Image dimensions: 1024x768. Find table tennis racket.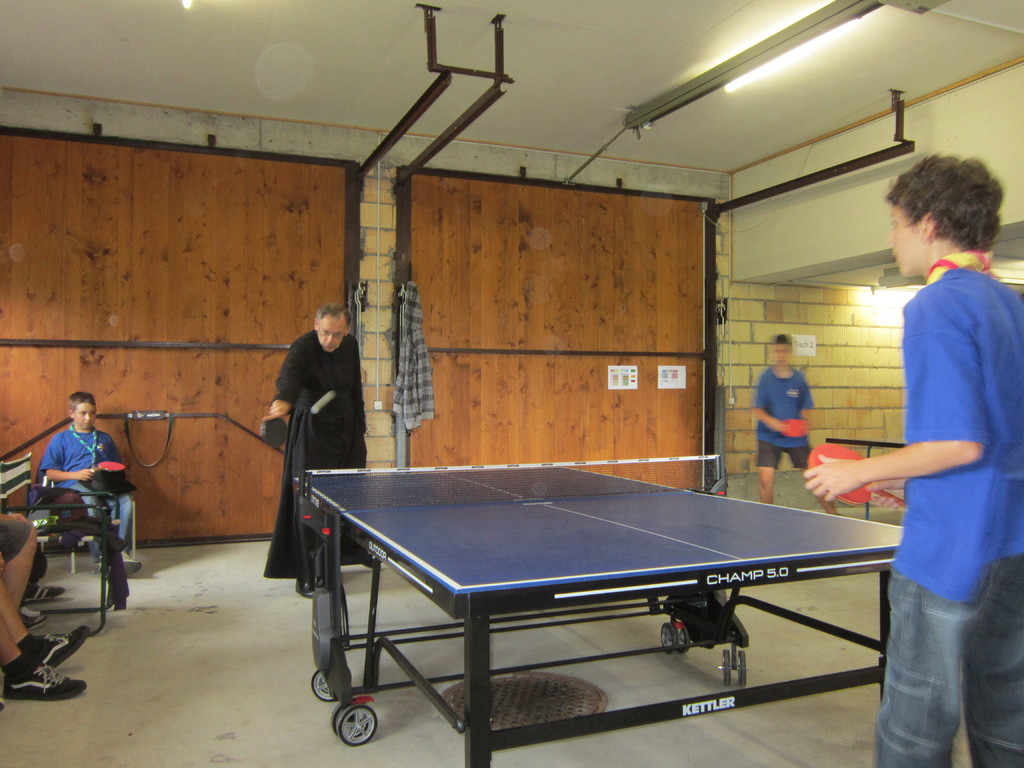
<box>804,439,906,509</box>.
